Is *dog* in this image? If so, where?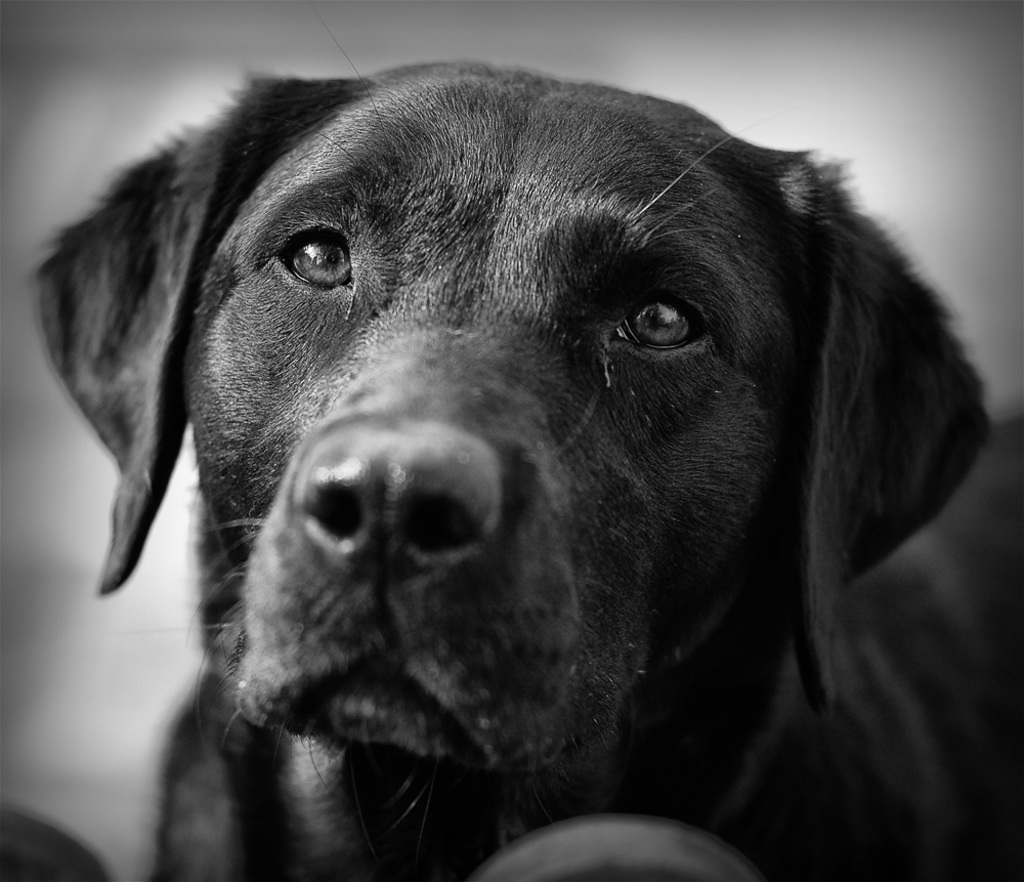
Yes, at bbox(30, 58, 1023, 881).
